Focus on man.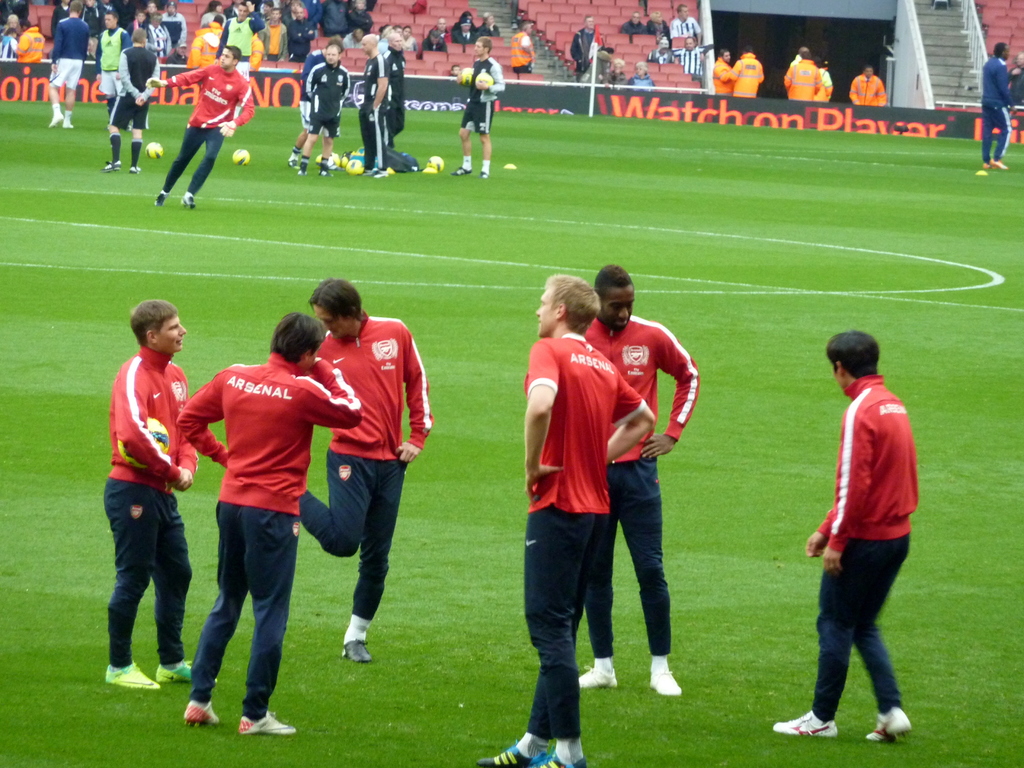
Focused at 672/34/714/77.
